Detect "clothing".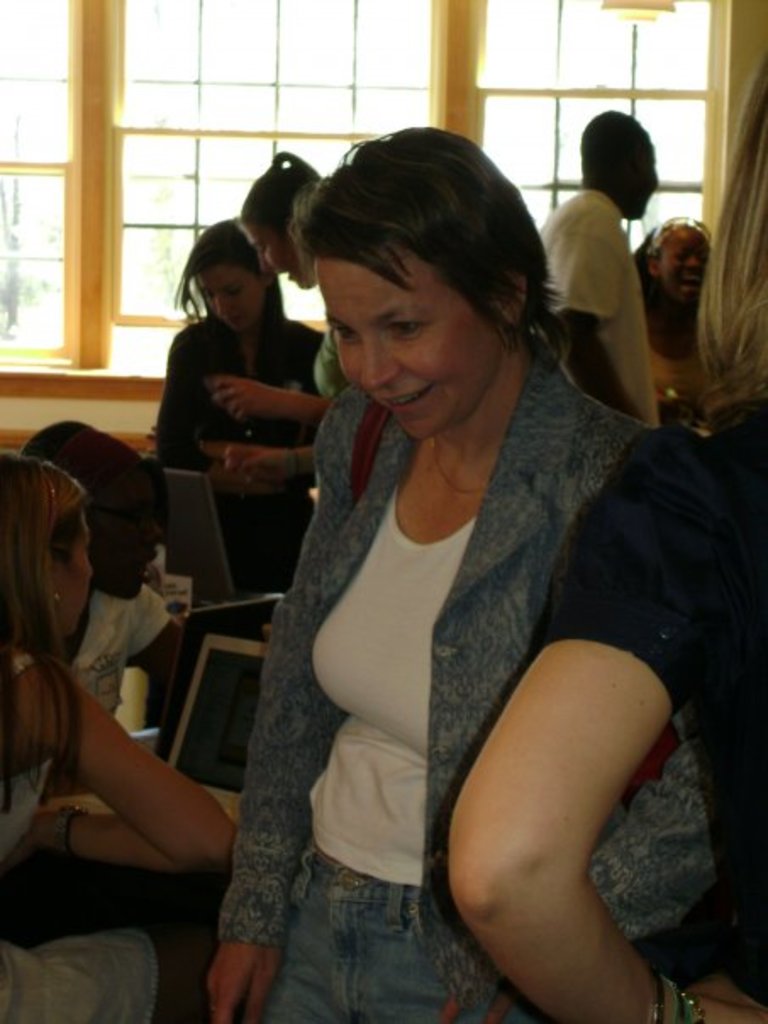
Detected at region(225, 337, 649, 1021).
